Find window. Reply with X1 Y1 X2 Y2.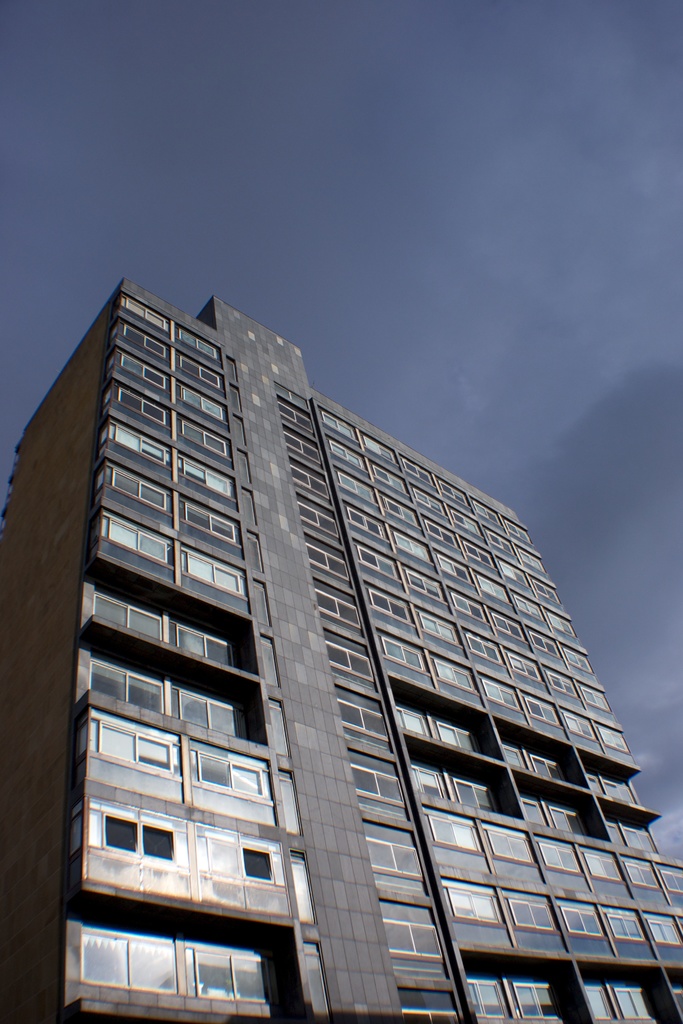
80 931 176 993.
